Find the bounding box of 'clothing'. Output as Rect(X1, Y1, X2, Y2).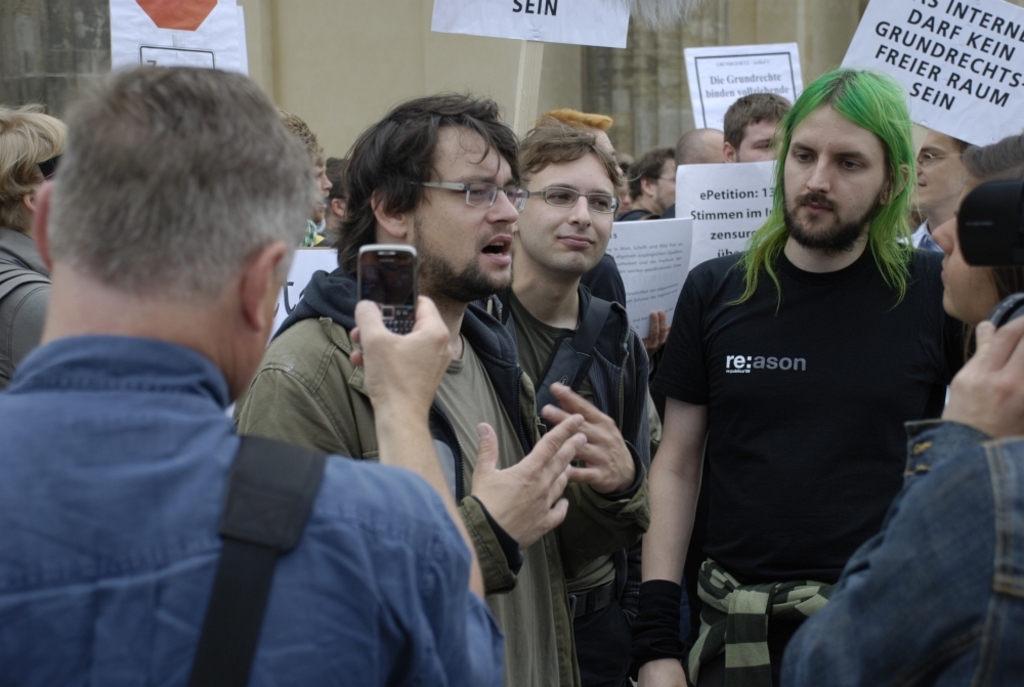
Rect(0, 335, 505, 686).
